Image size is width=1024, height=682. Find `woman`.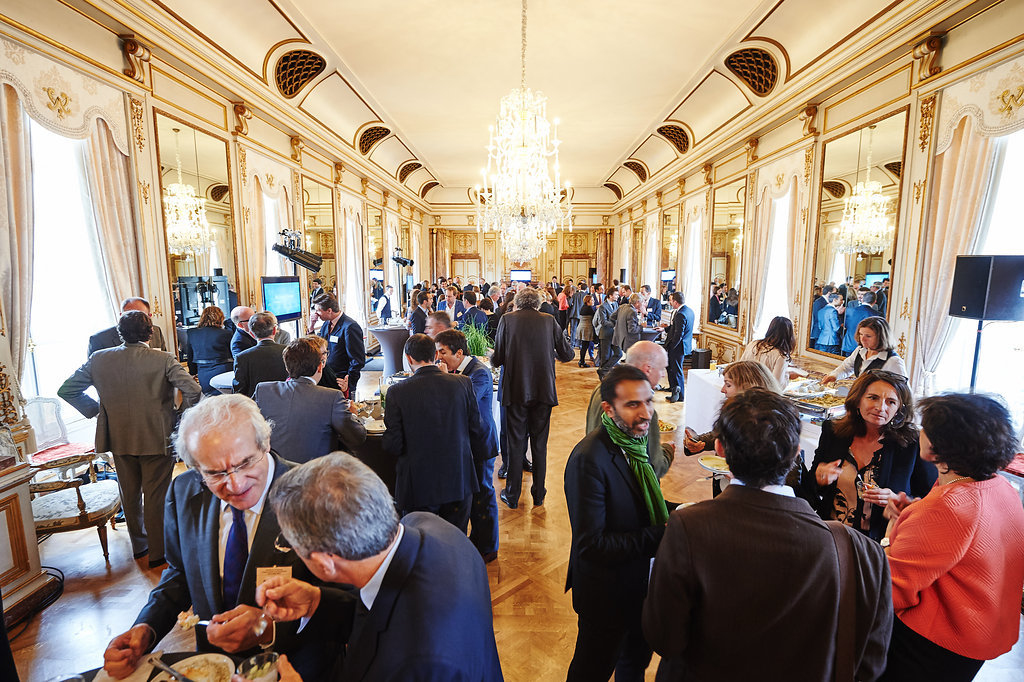
822:312:915:400.
